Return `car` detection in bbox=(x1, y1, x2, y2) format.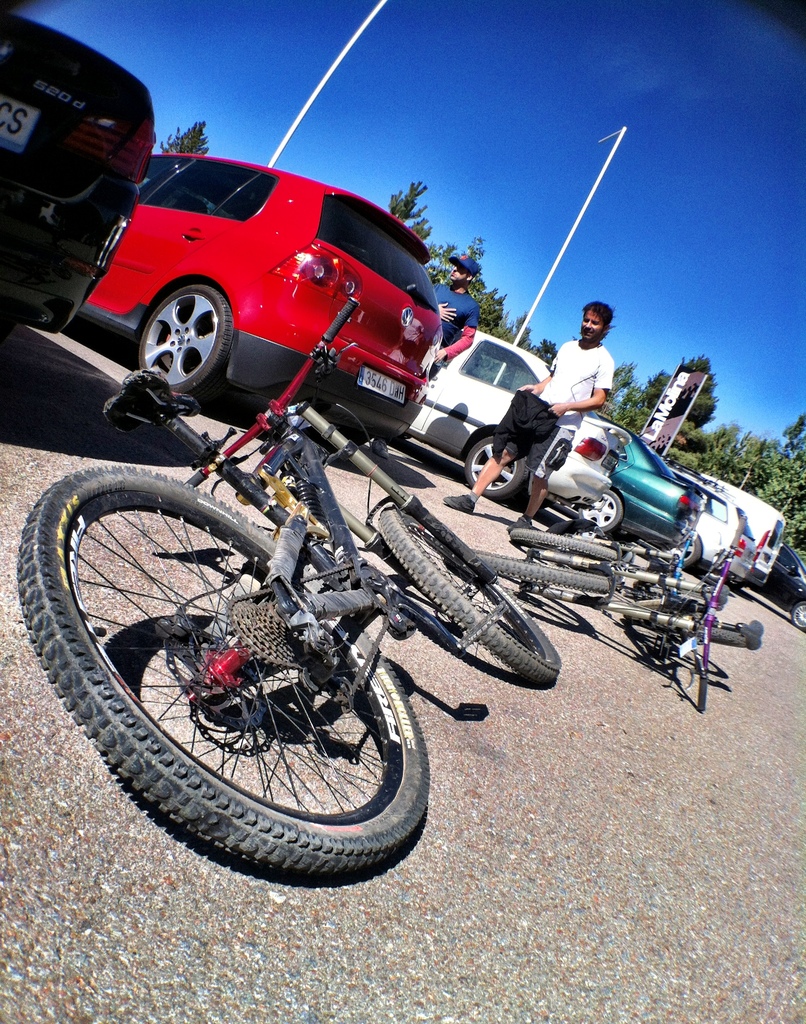
bbox=(528, 405, 689, 545).
